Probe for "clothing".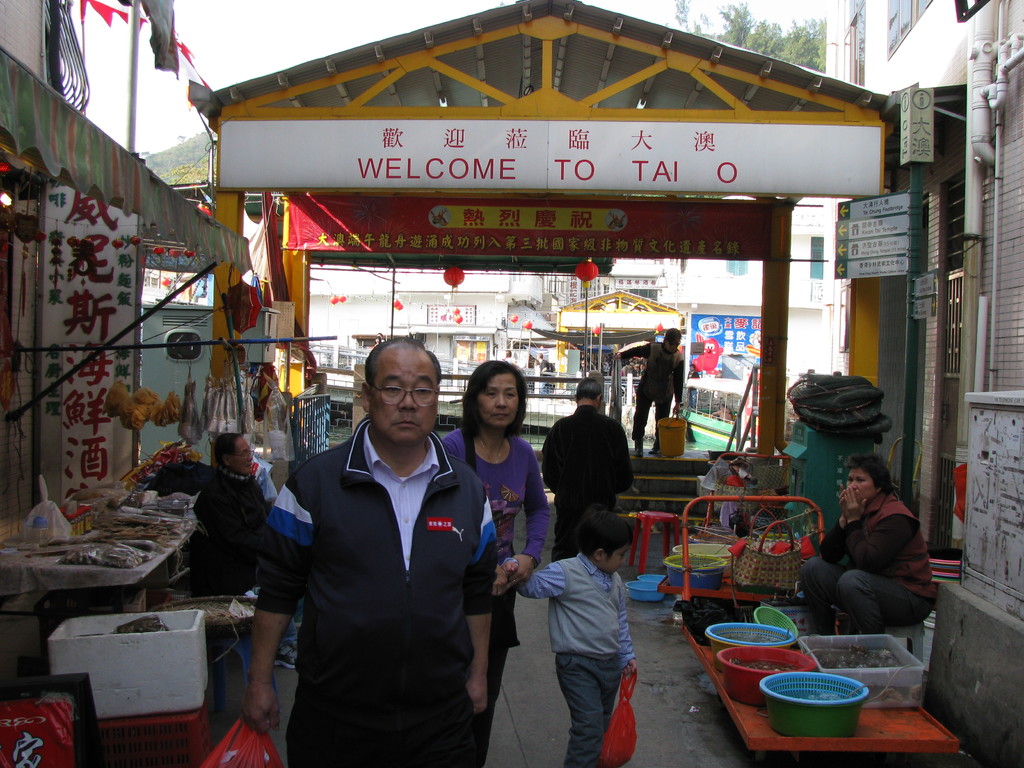
Probe result: Rect(800, 492, 928, 632).
